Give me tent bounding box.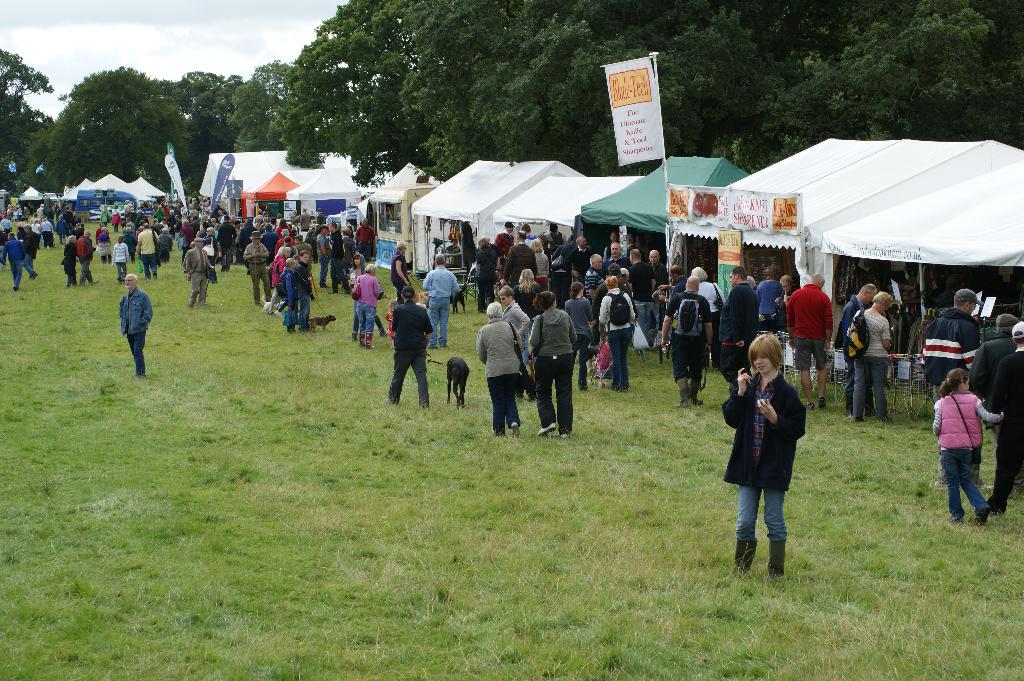
(335, 162, 447, 273).
